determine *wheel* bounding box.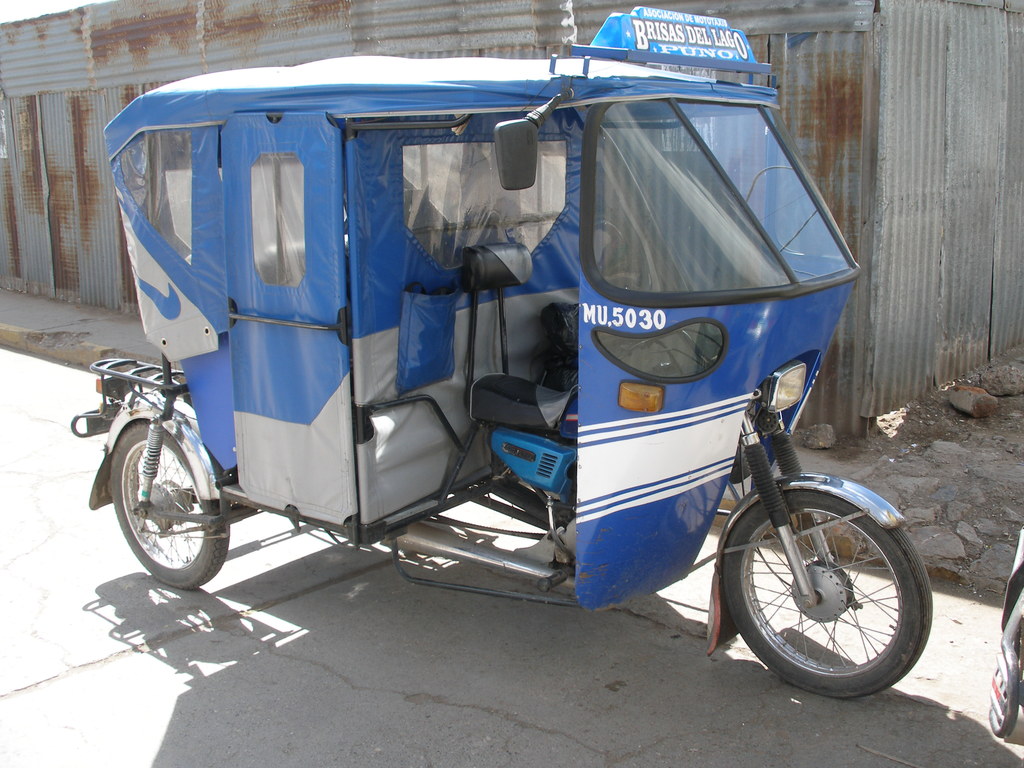
Determined: rect(107, 415, 235, 584).
